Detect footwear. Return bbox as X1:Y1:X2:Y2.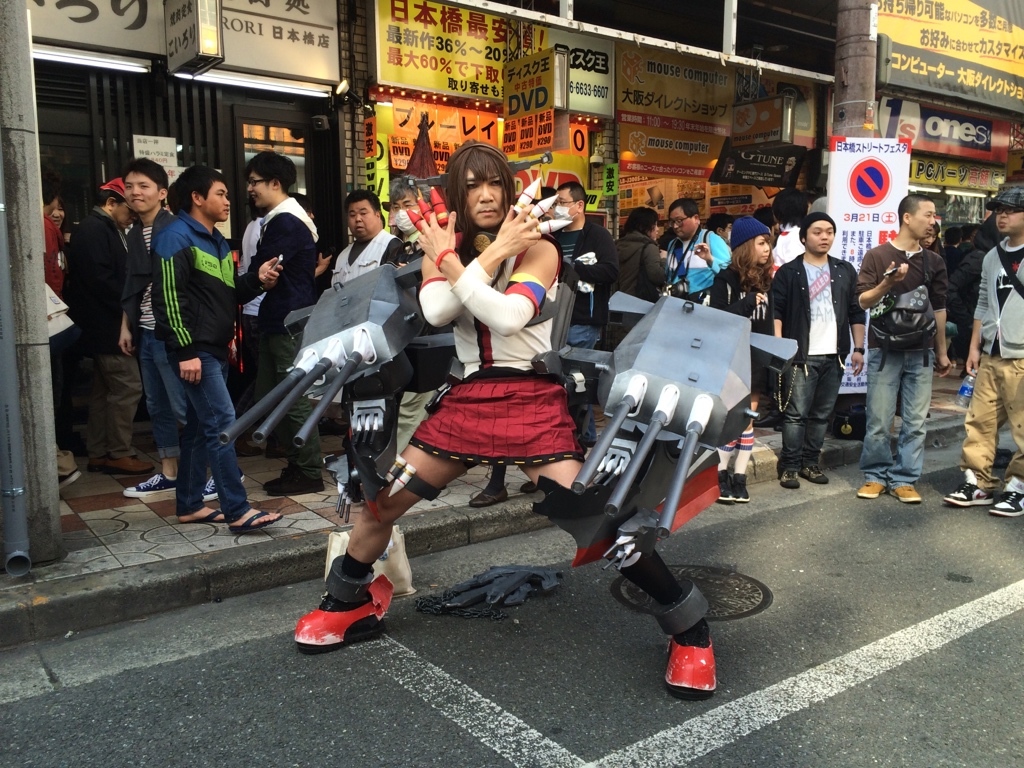
125:470:176:498.
